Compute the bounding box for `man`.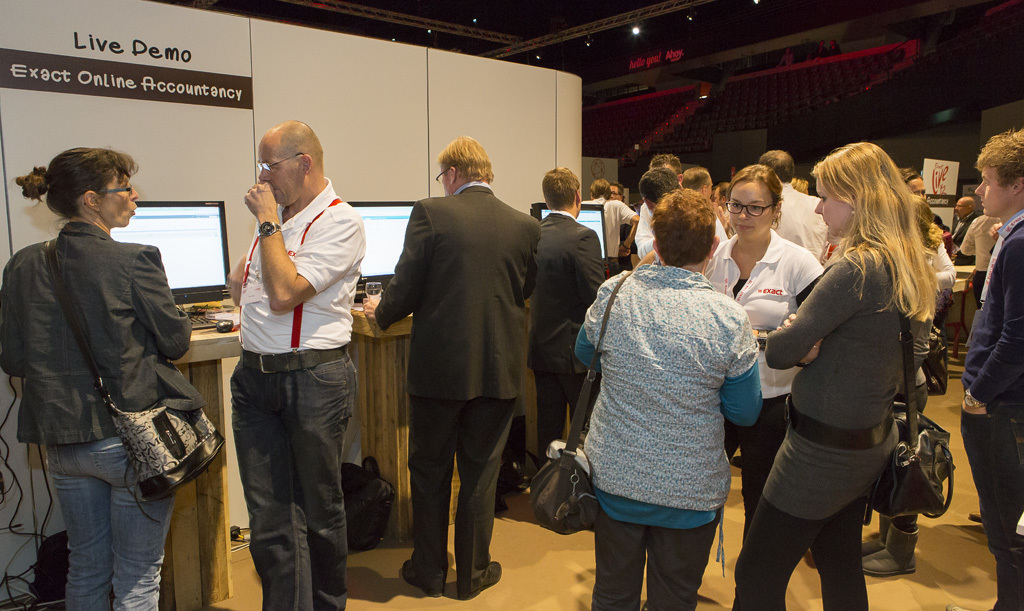
[945, 124, 1023, 610].
